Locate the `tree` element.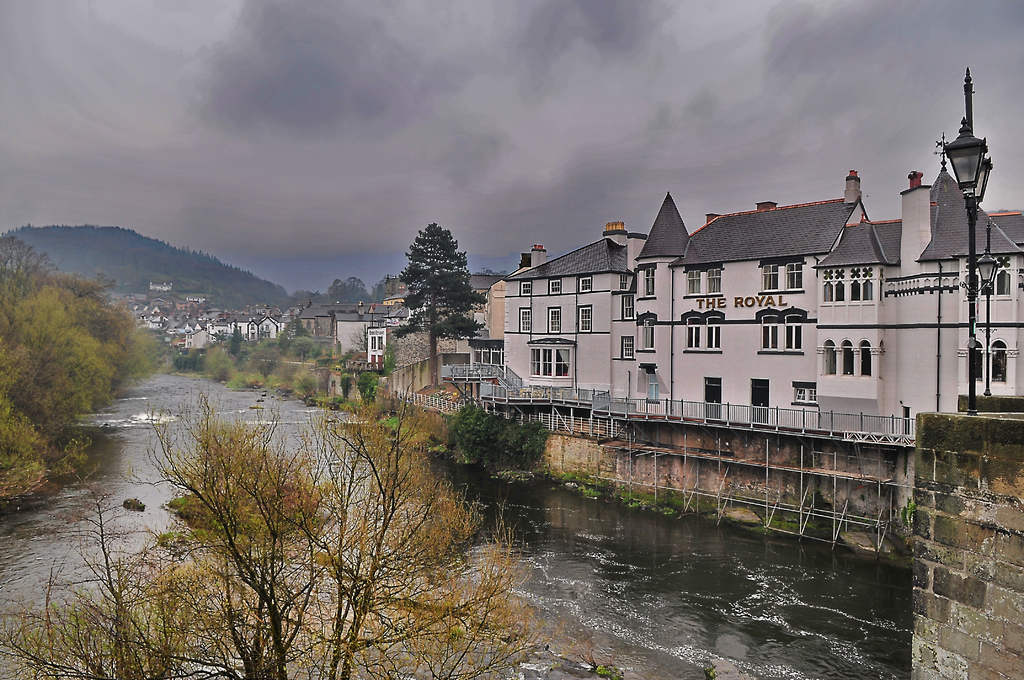
Element bbox: locate(0, 372, 582, 679).
